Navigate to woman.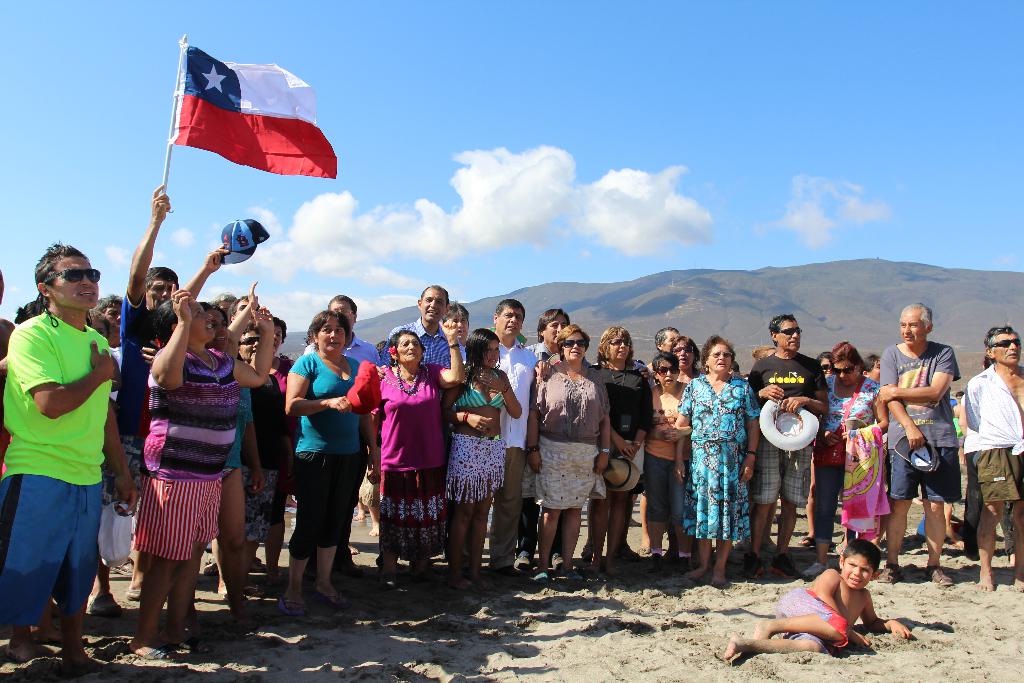
Navigation target: crop(269, 304, 359, 621).
